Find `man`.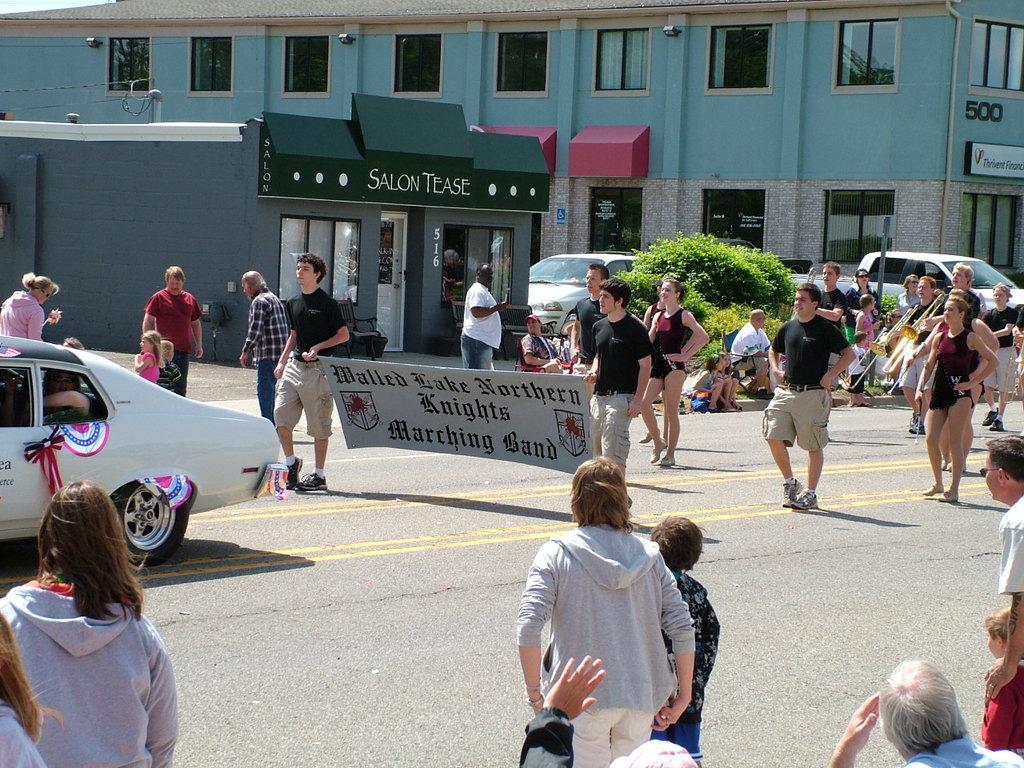
BBox(573, 260, 615, 408).
